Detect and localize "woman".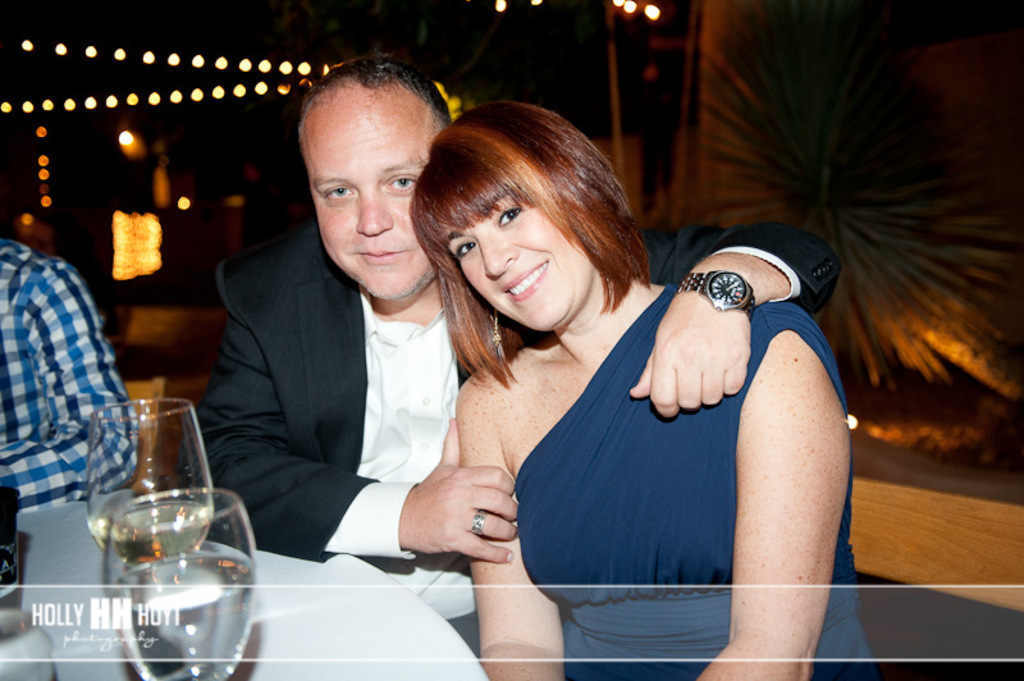
Localized at pyautogui.locateOnScreen(312, 91, 846, 646).
